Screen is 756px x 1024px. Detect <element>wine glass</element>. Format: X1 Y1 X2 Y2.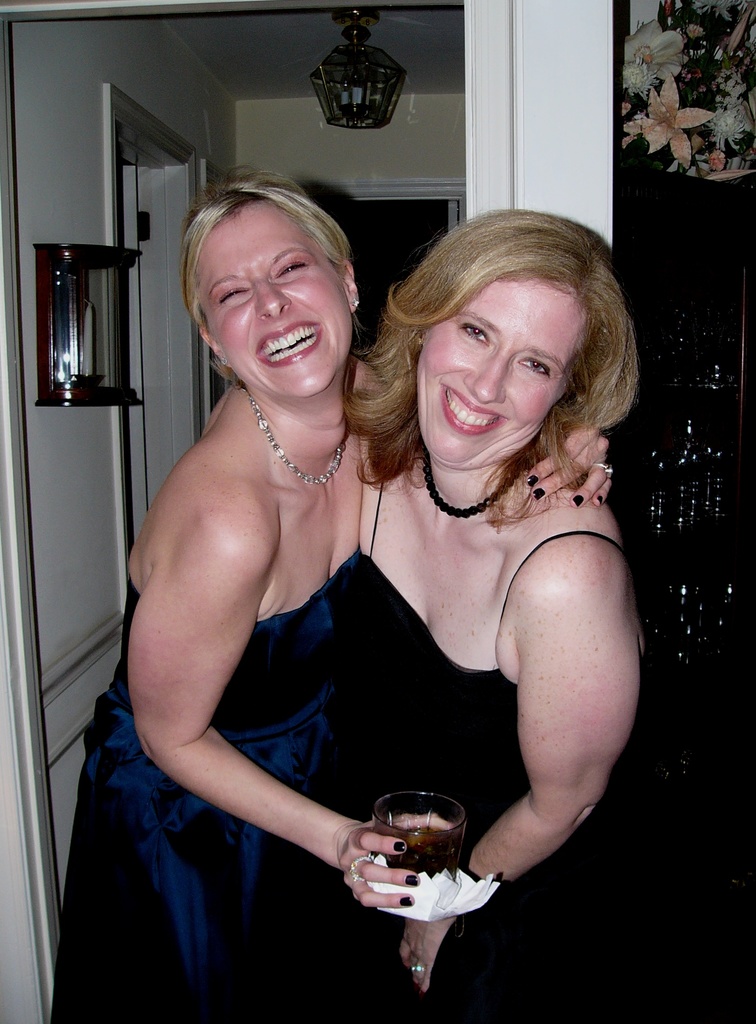
373 788 462 877.
